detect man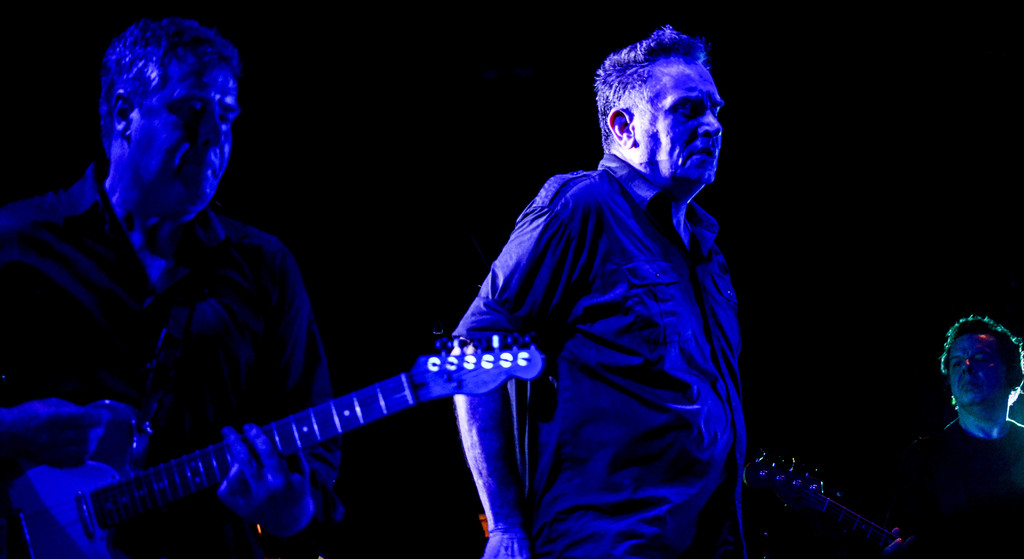
(left=0, top=18, right=340, bottom=558)
